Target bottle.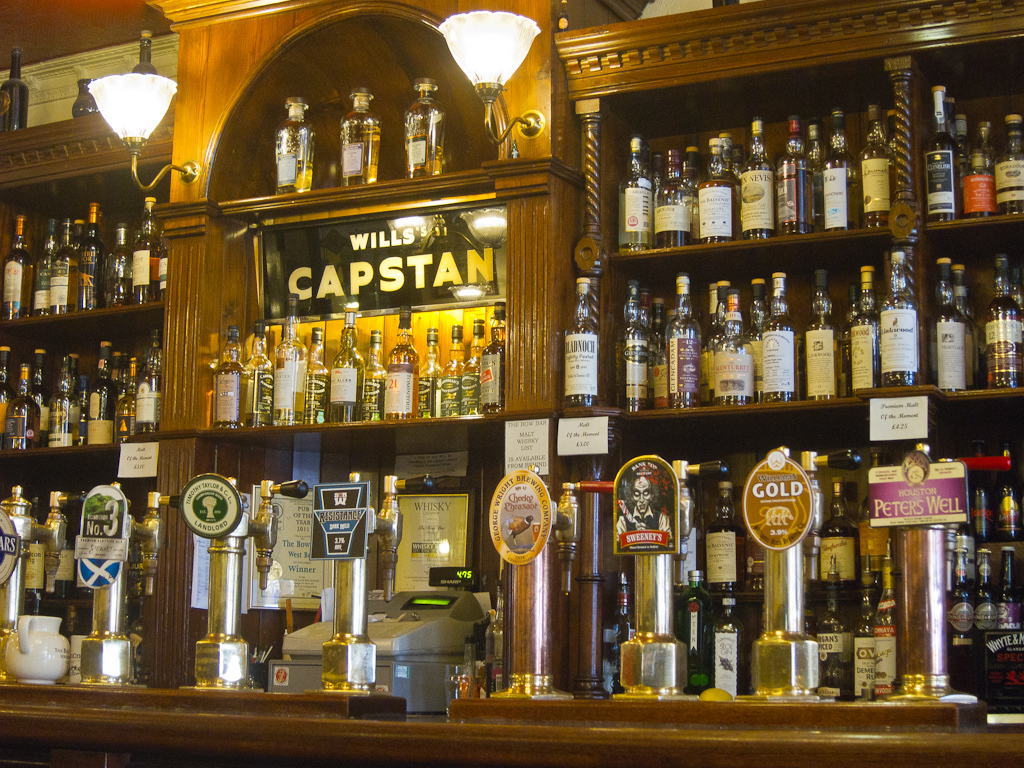
Target region: <region>986, 255, 1023, 389</region>.
